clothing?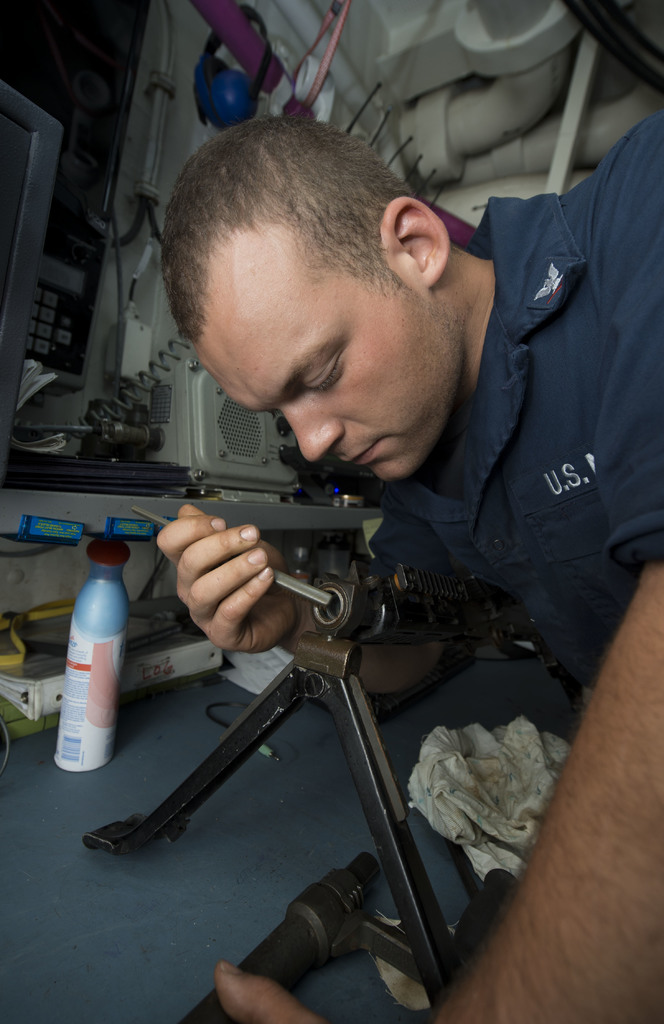
box(441, 84, 655, 672)
